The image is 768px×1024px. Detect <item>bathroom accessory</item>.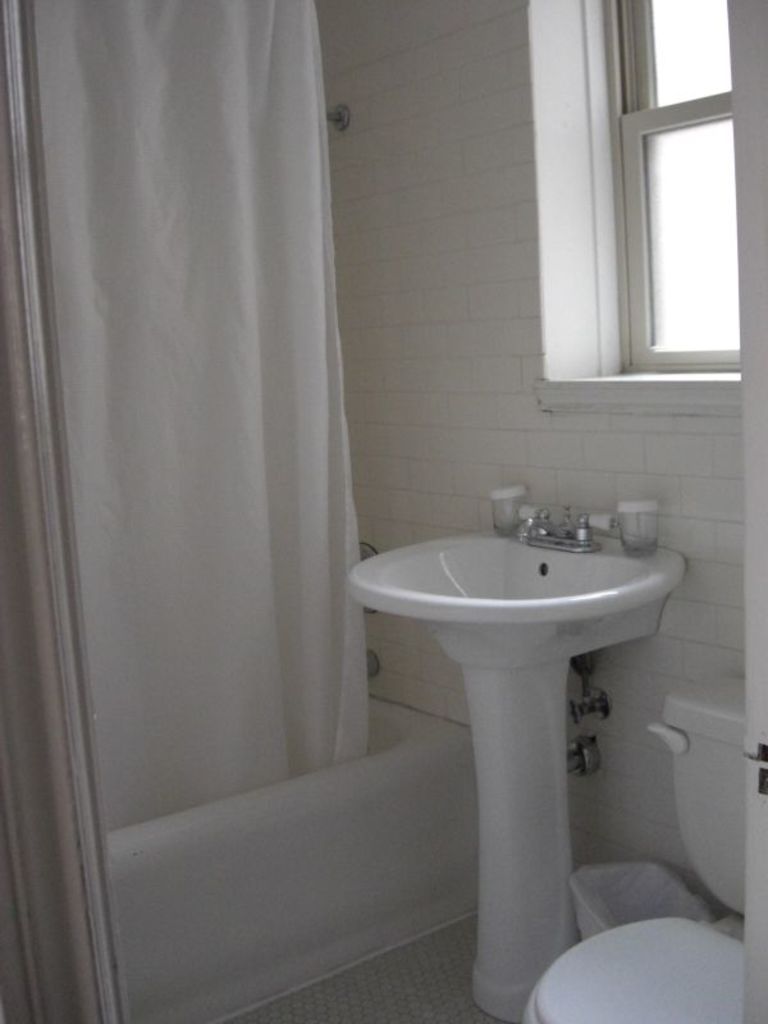
Detection: pyautogui.locateOnScreen(349, 540, 379, 618).
